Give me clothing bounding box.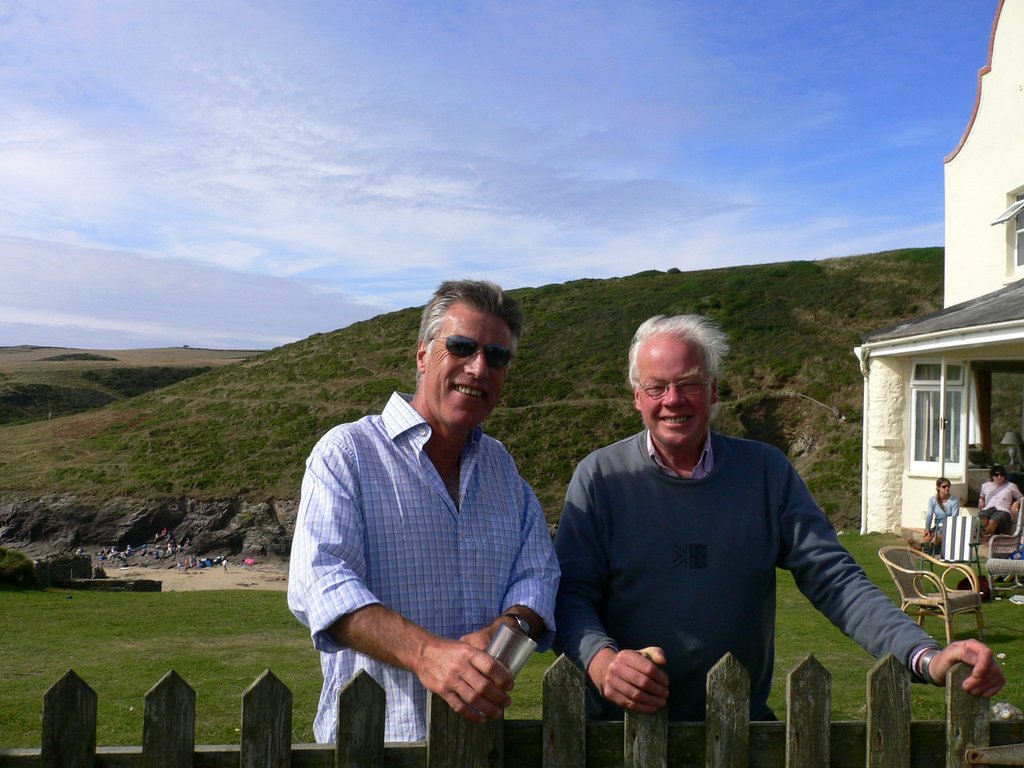
[282, 387, 562, 748].
